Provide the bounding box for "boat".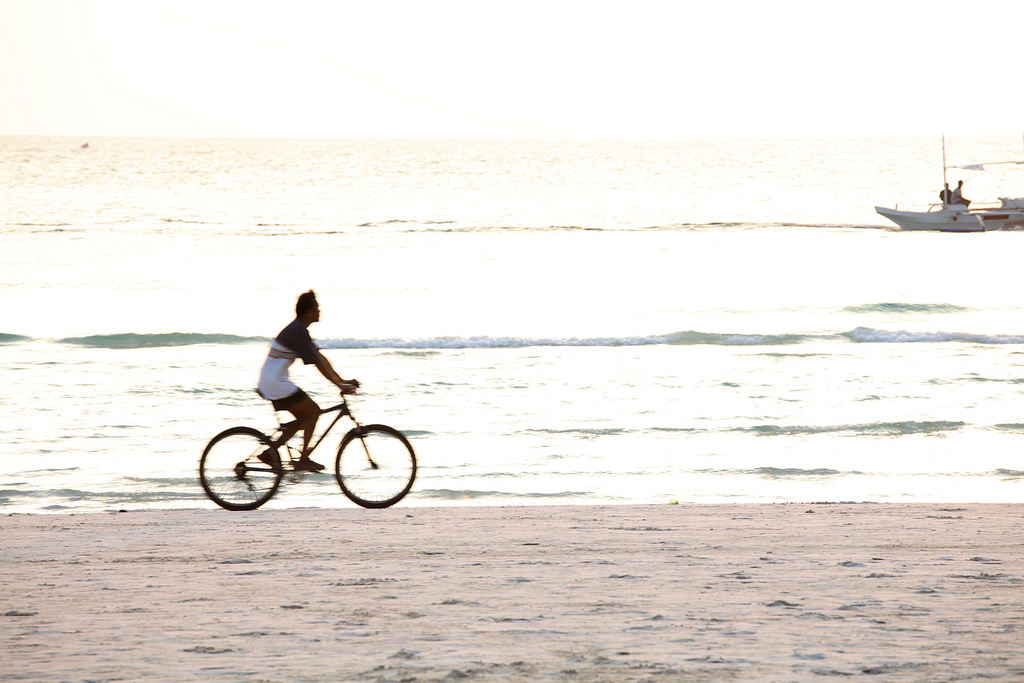
x1=881 y1=142 x2=1023 y2=226.
